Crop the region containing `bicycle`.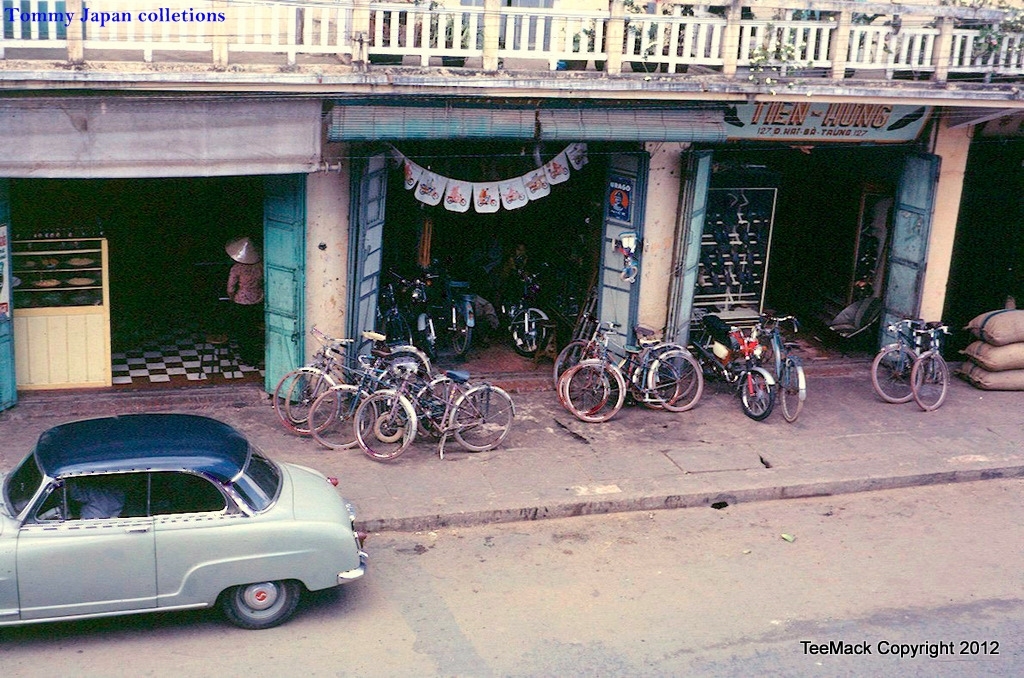
Crop region: region(745, 311, 801, 411).
